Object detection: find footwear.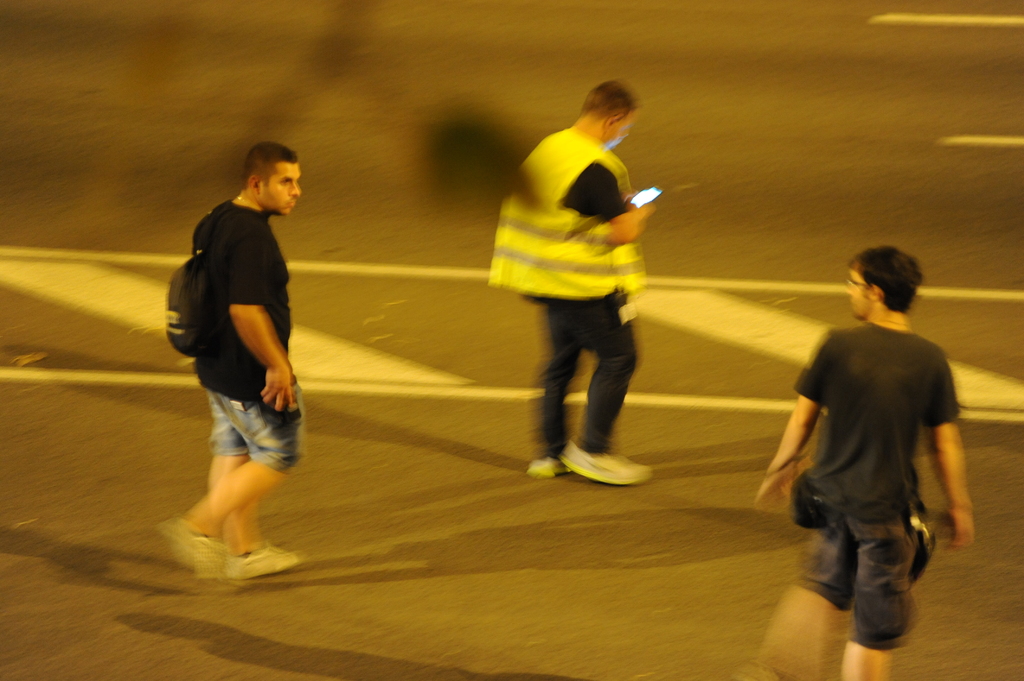
bbox=(559, 436, 648, 482).
